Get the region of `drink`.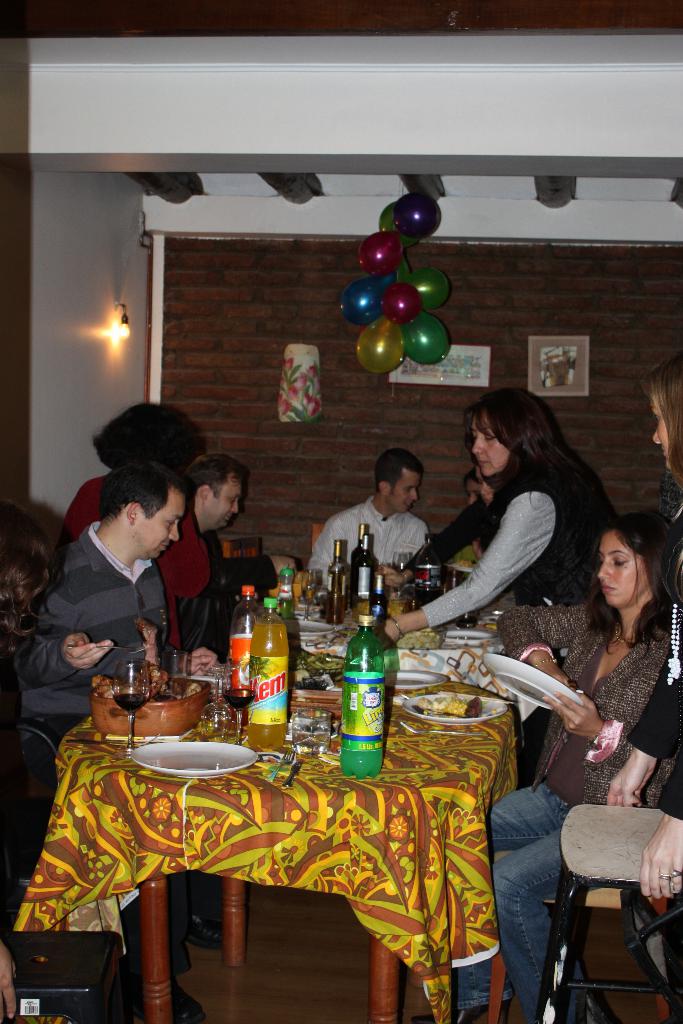
[left=113, top=692, right=148, bottom=706].
